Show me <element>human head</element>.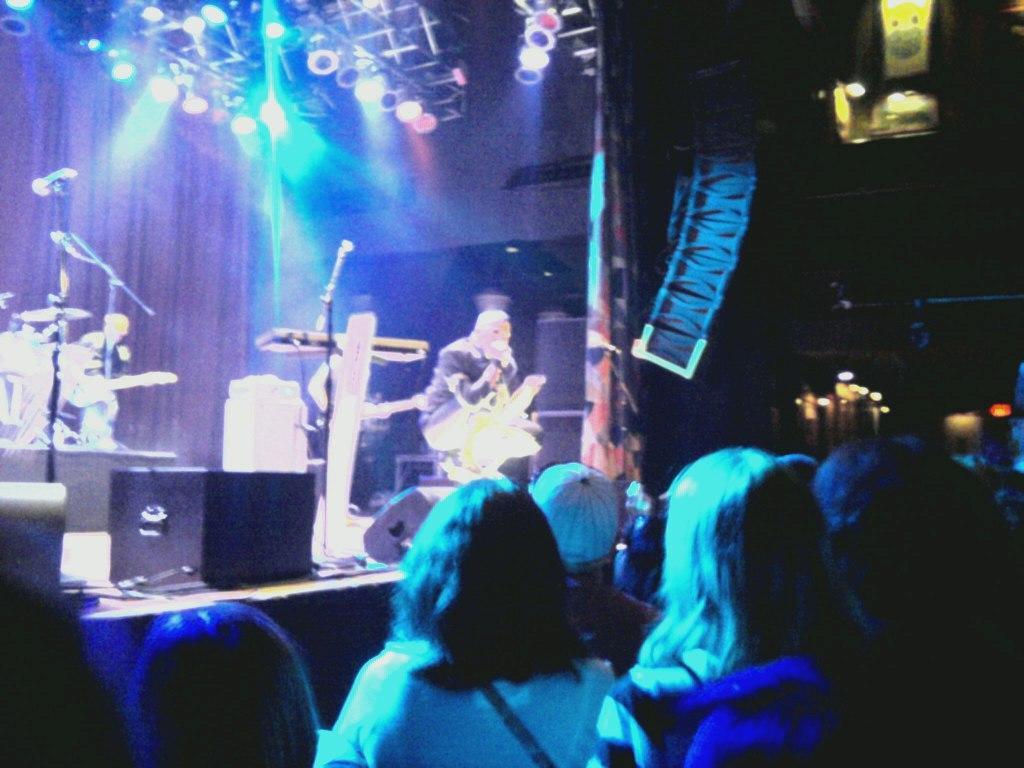
<element>human head</element> is here: (left=654, top=455, right=835, bottom=685).
